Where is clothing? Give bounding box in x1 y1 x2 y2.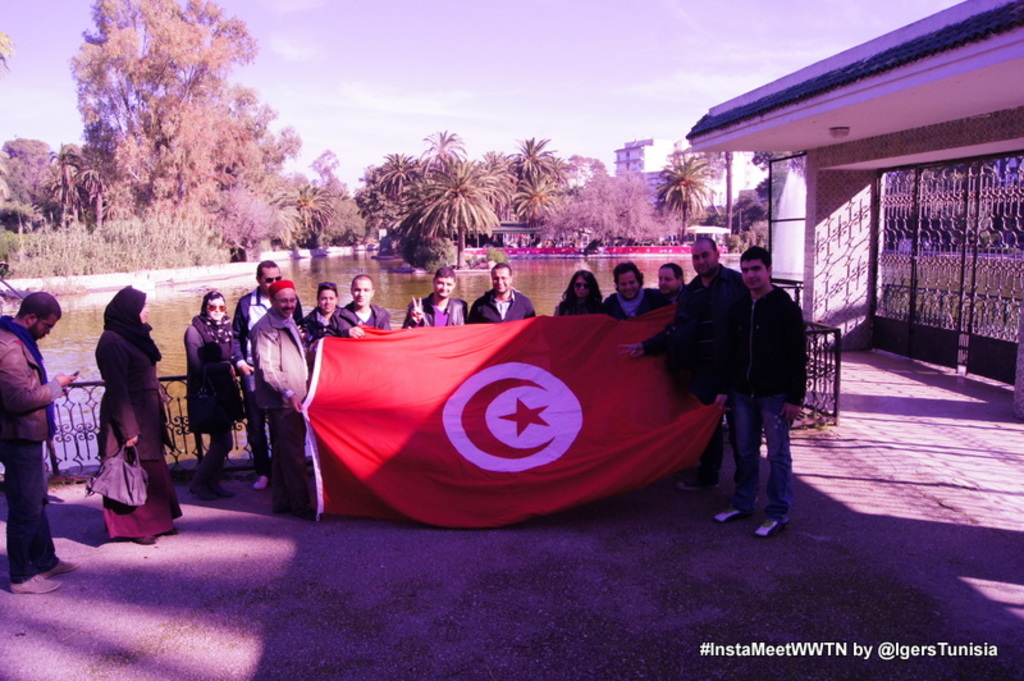
344 296 390 334.
